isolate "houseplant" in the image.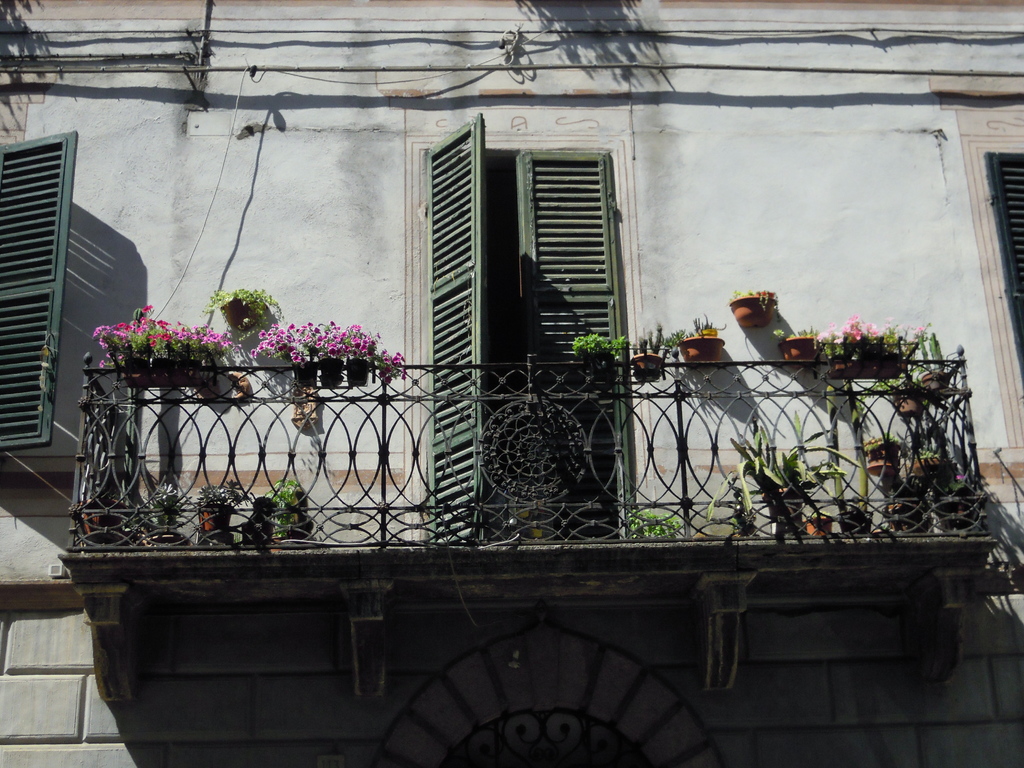
Isolated region: (left=768, top=320, right=813, bottom=367).
